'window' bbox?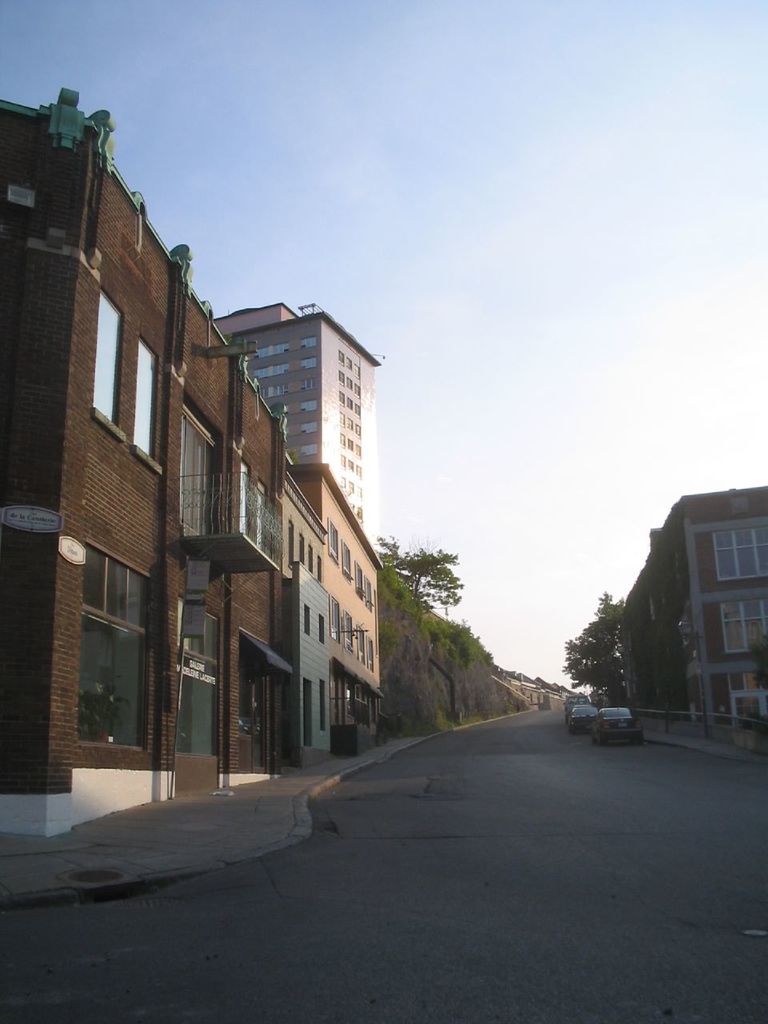
BBox(130, 346, 157, 459)
